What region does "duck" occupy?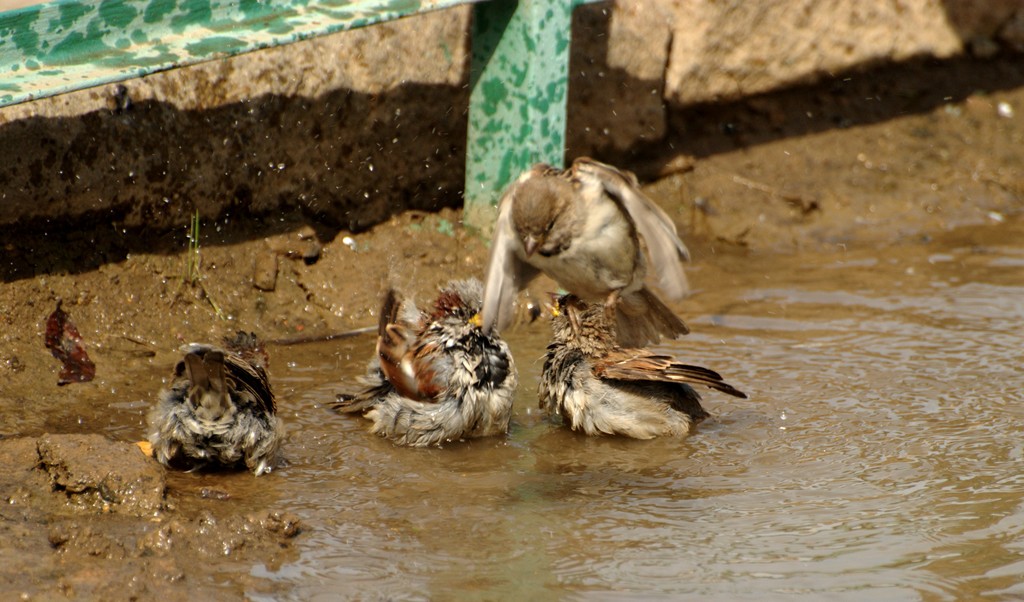
(129, 327, 301, 497).
